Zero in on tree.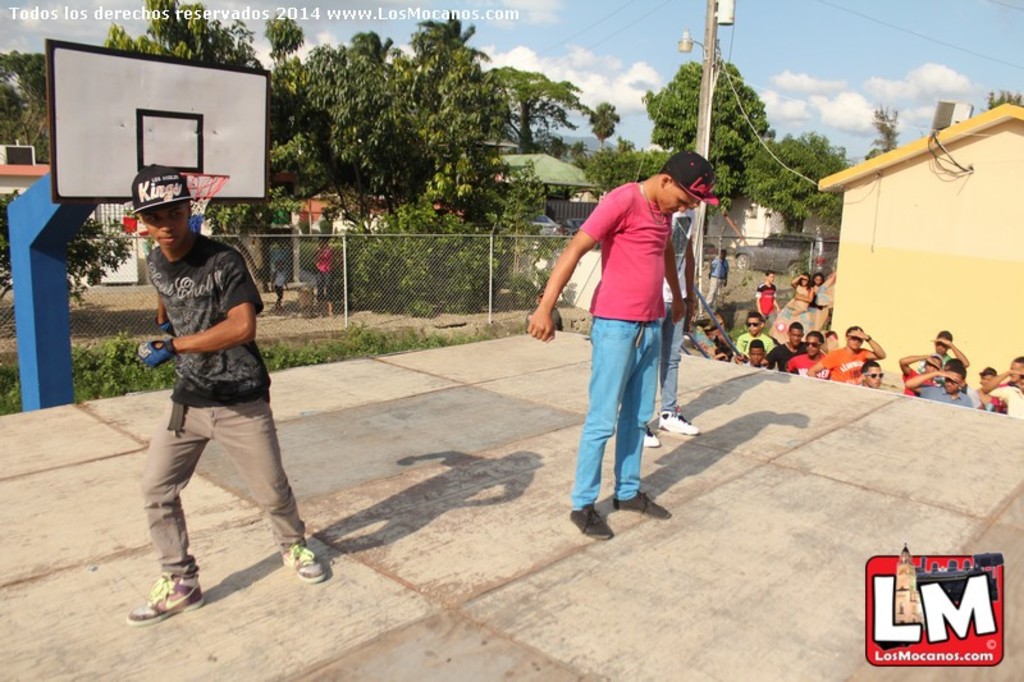
Zeroed in: bbox=(979, 87, 1023, 115).
